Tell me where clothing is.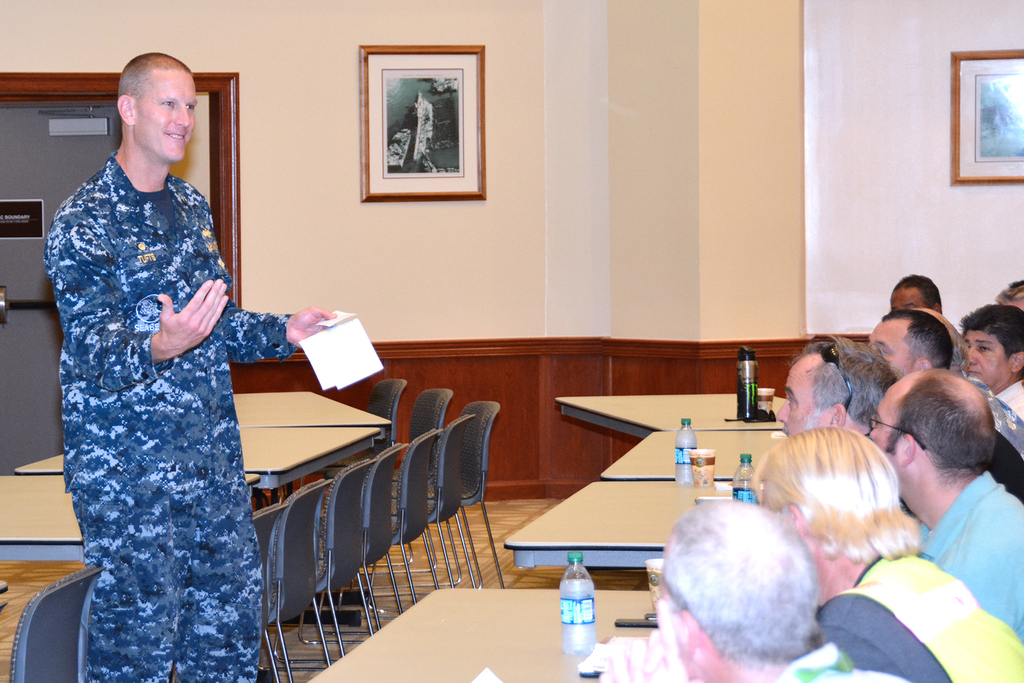
clothing is at bbox=[980, 429, 1023, 504].
